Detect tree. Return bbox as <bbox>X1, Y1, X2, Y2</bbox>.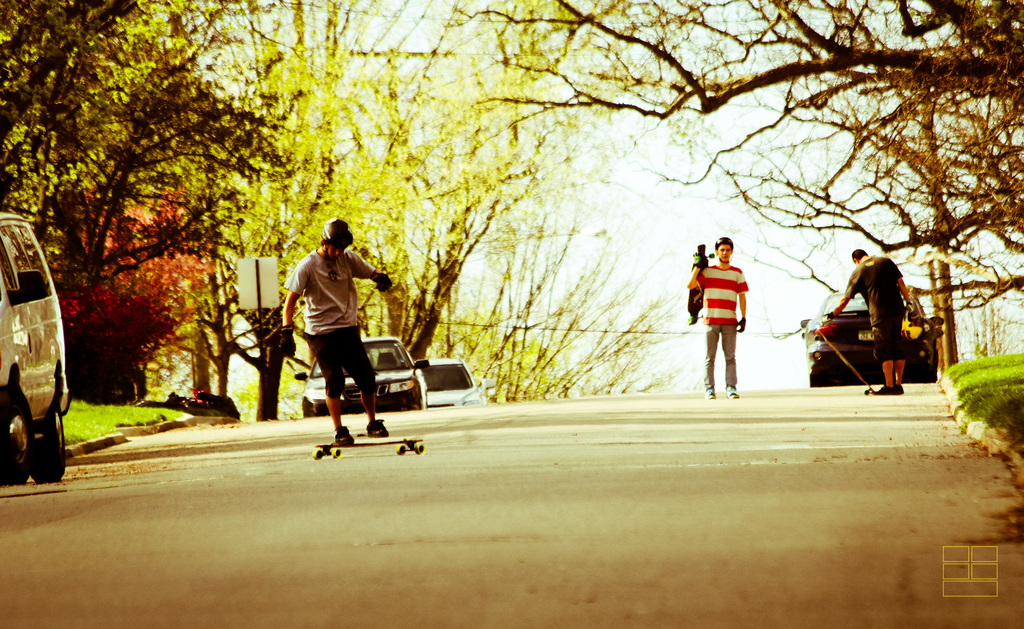
<bbox>0, 10, 253, 405</bbox>.
